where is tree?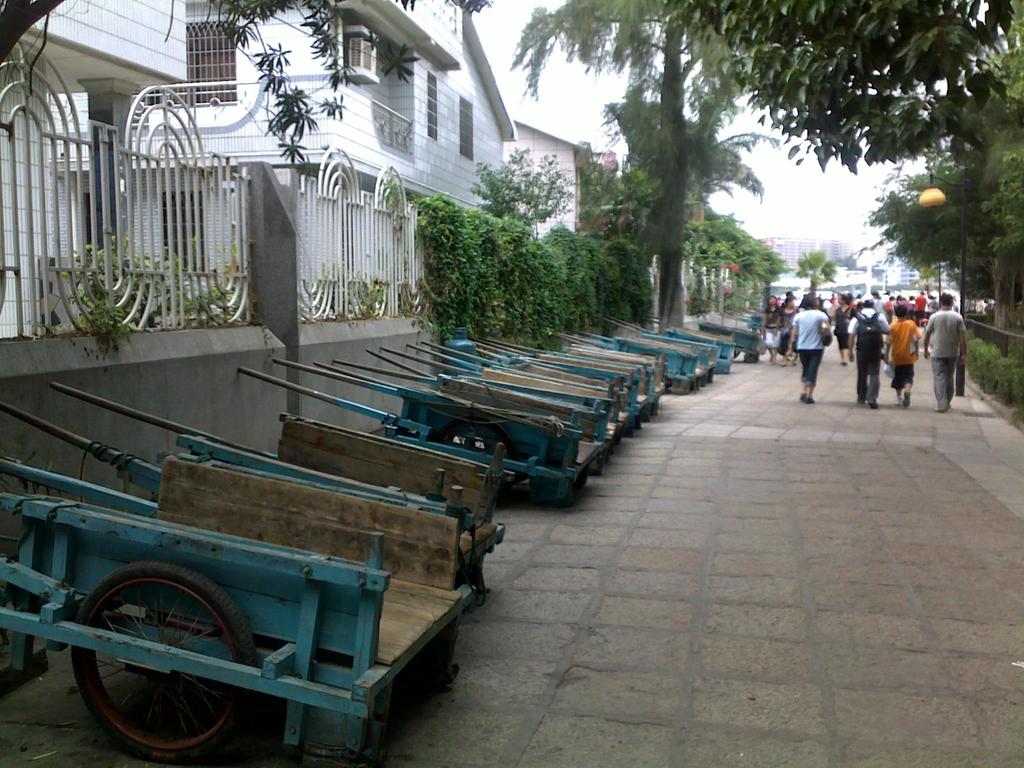
<bbox>608, 72, 772, 265</bbox>.
